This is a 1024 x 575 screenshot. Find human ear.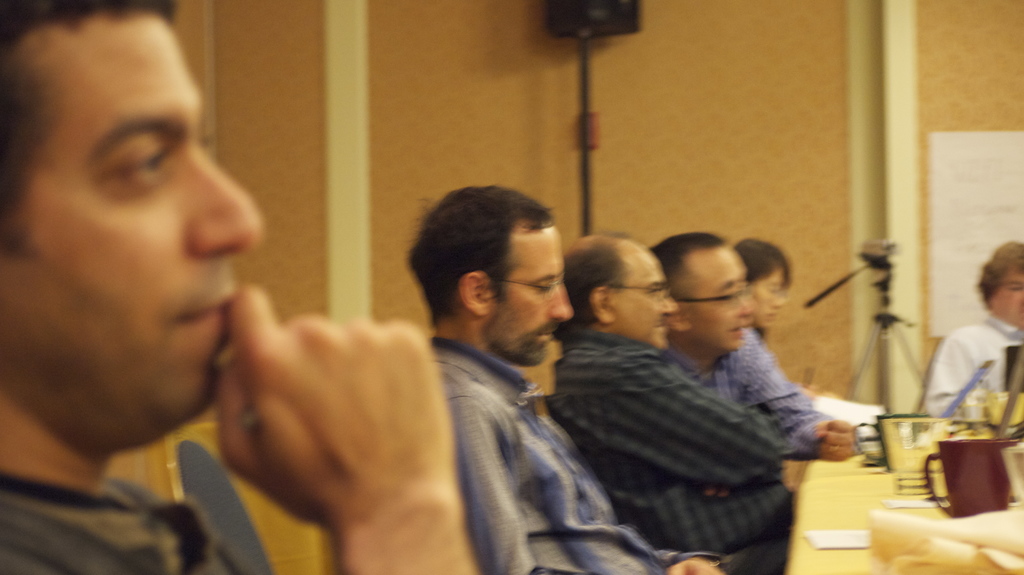
Bounding box: detection(458, 271, 484, 310).
